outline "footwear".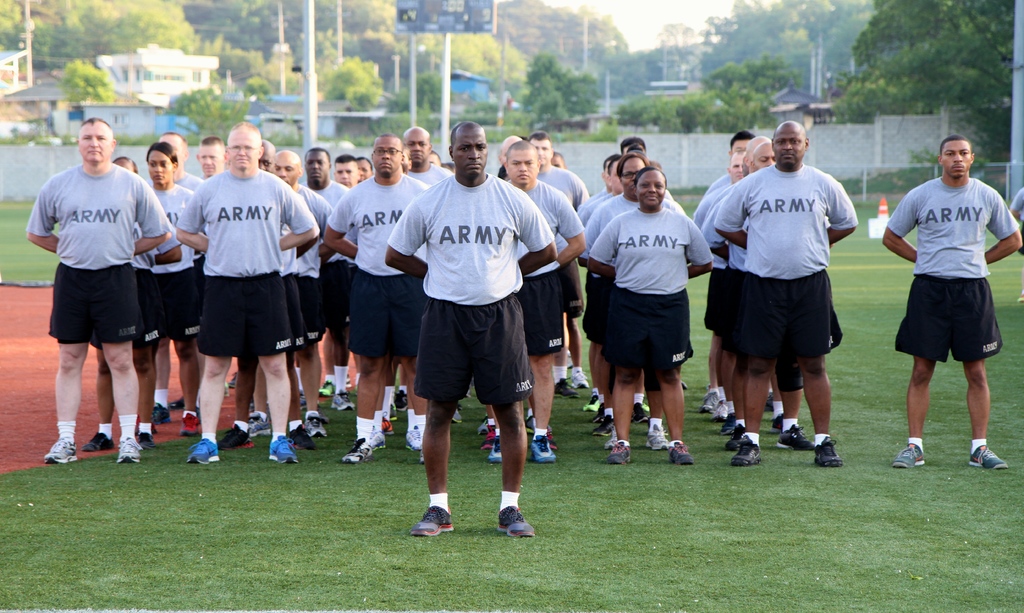
Outline: x1=396 y1=390 x2=404 y2=412.
